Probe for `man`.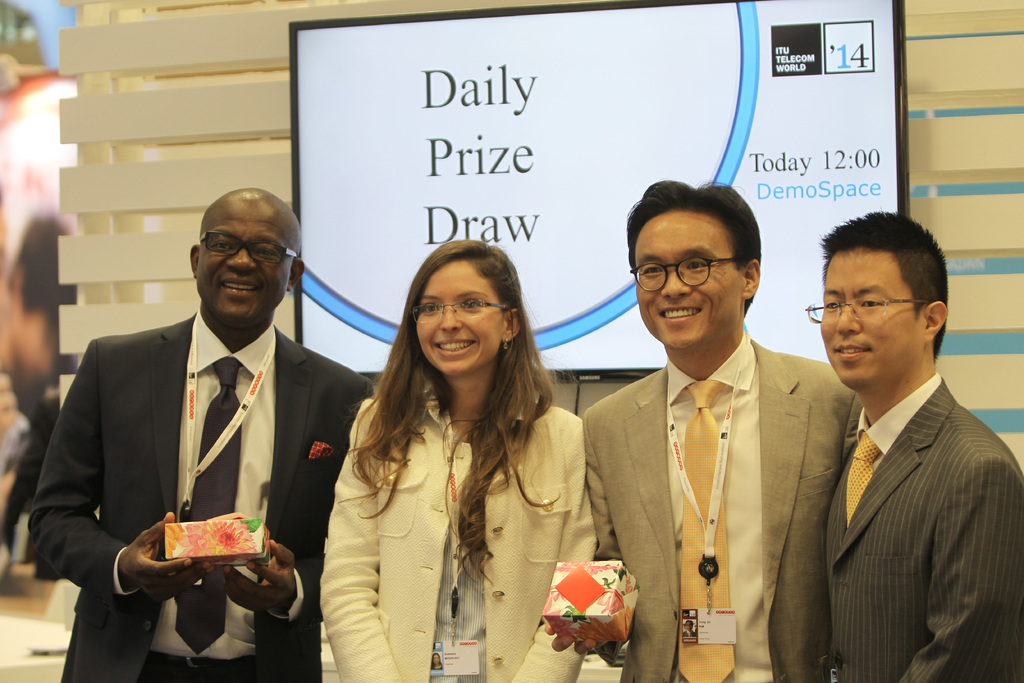
Probe result: [x1=580, y1=179, x2=856, y2=682].
